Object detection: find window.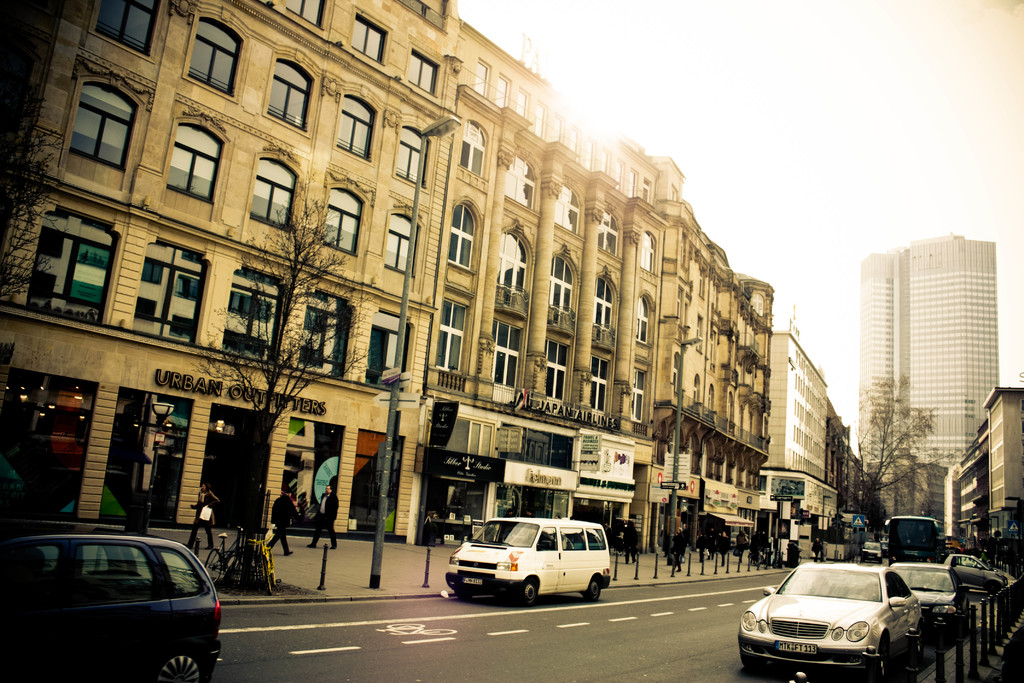
[x1=92, y1=0, x2=163, y2=56].
